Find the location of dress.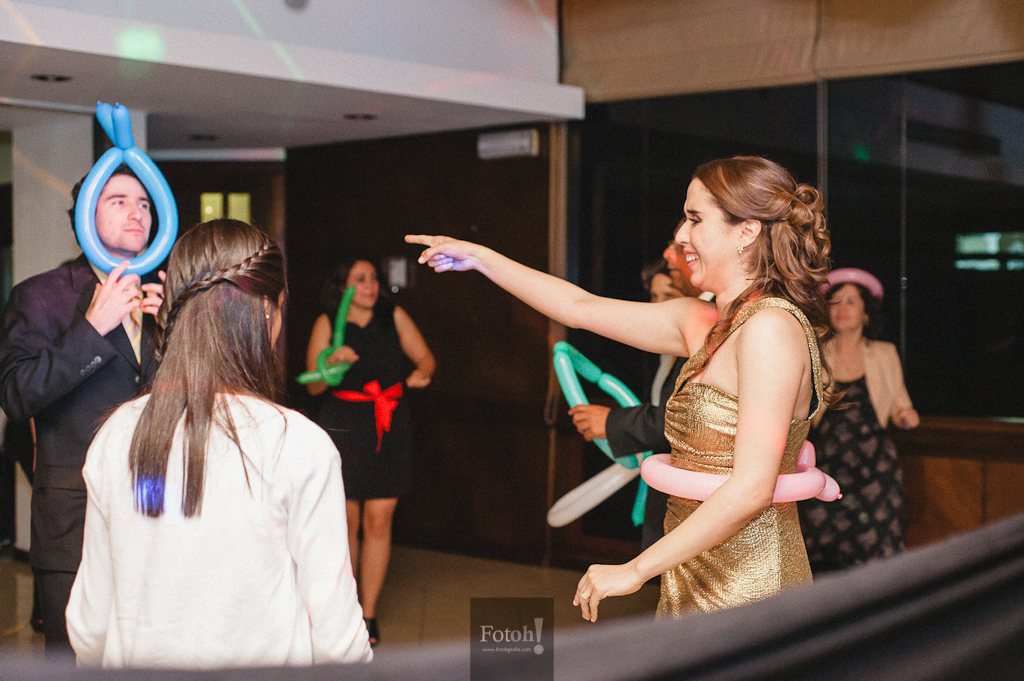
Location: bbox=(791, 332, 906, 573).
